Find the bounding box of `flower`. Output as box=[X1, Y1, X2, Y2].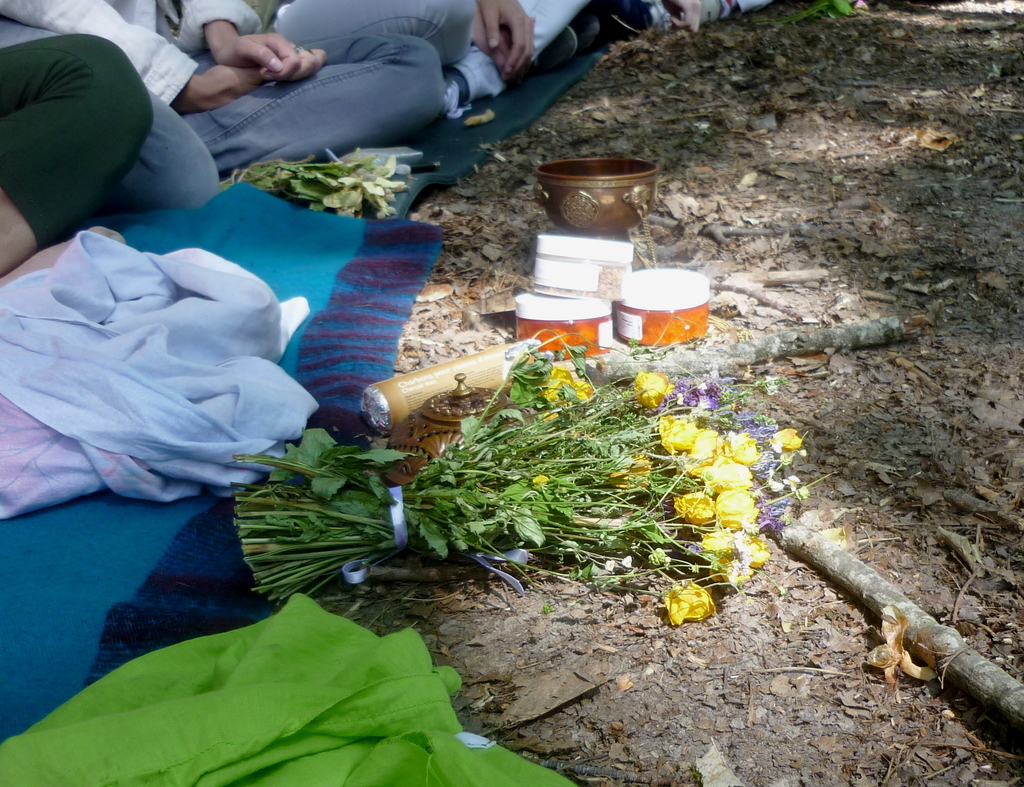
box=[629, 368, 673, 414].
